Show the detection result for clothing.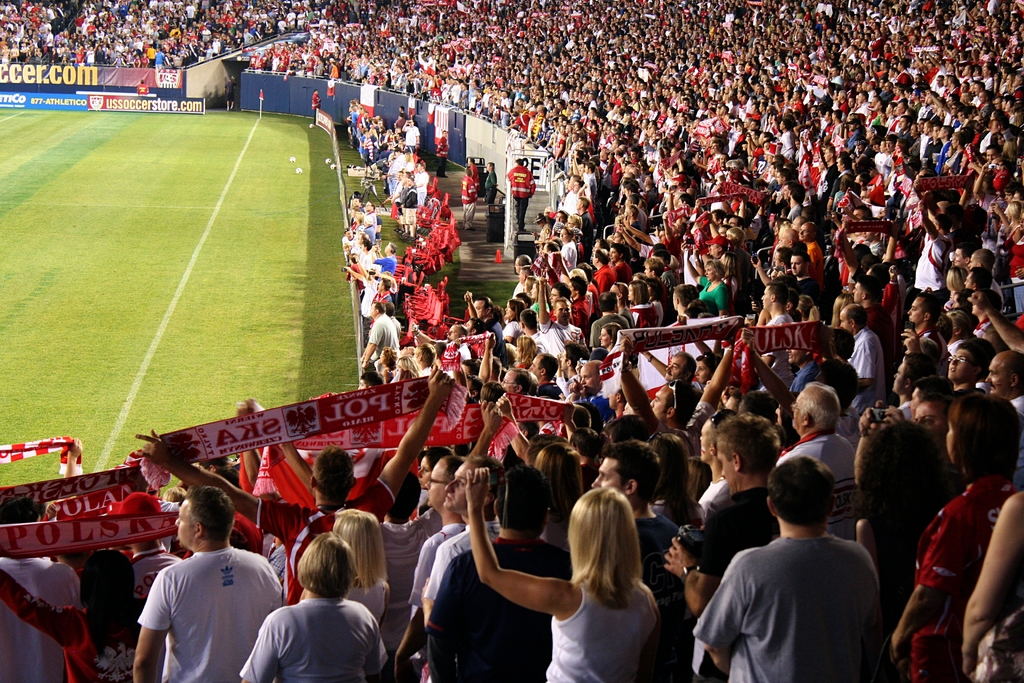
bbox=(135, 78, 151, 99).
